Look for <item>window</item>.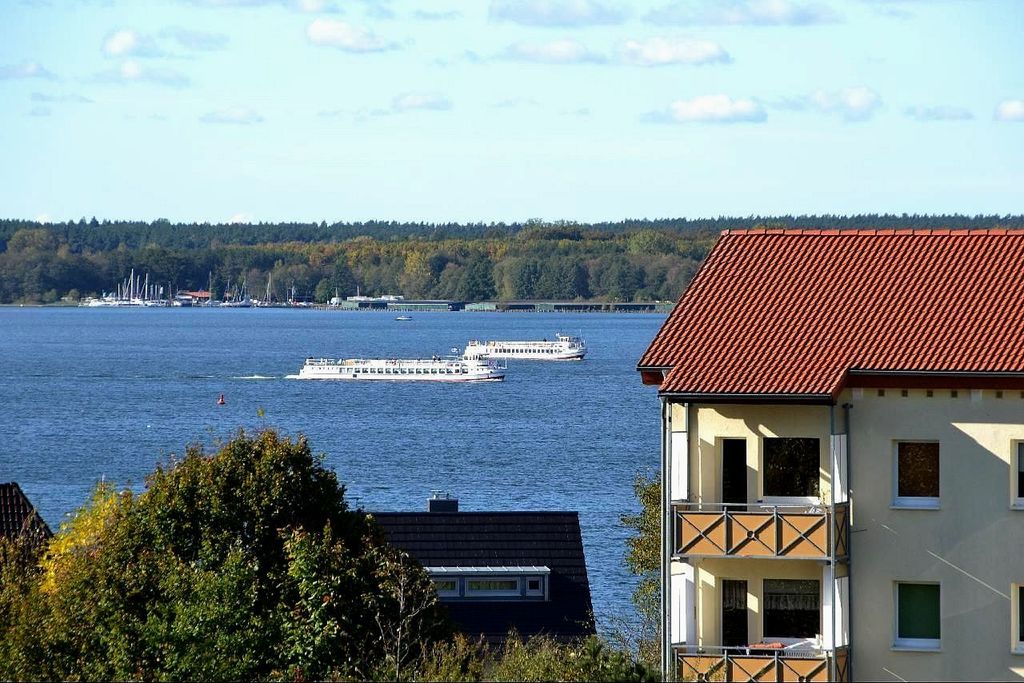
Found: box(1012, 434, 1023, 510).
